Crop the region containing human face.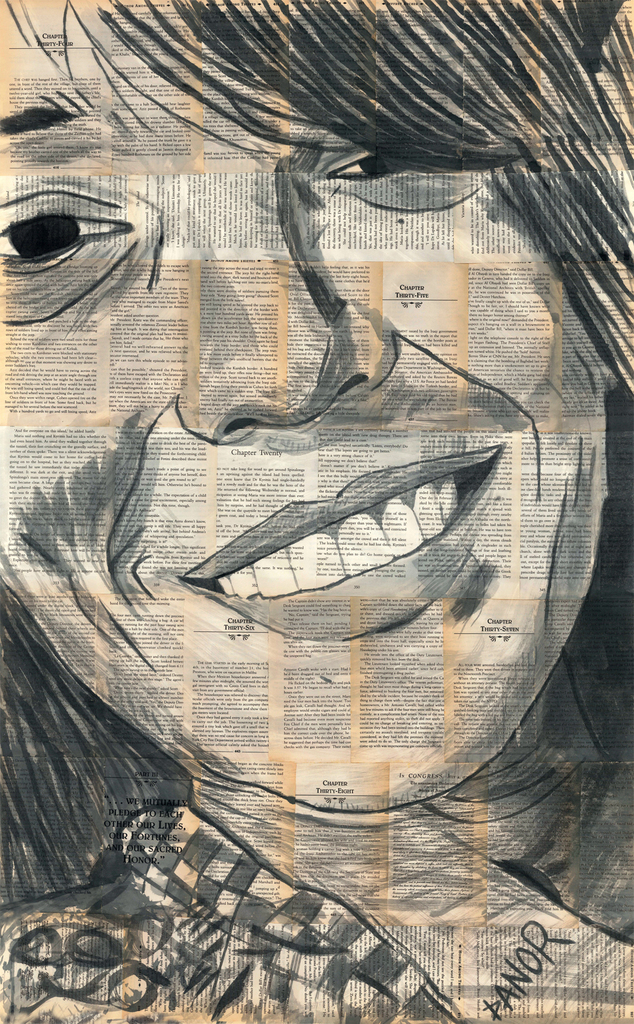
Crop region: 0 0 599 810.
